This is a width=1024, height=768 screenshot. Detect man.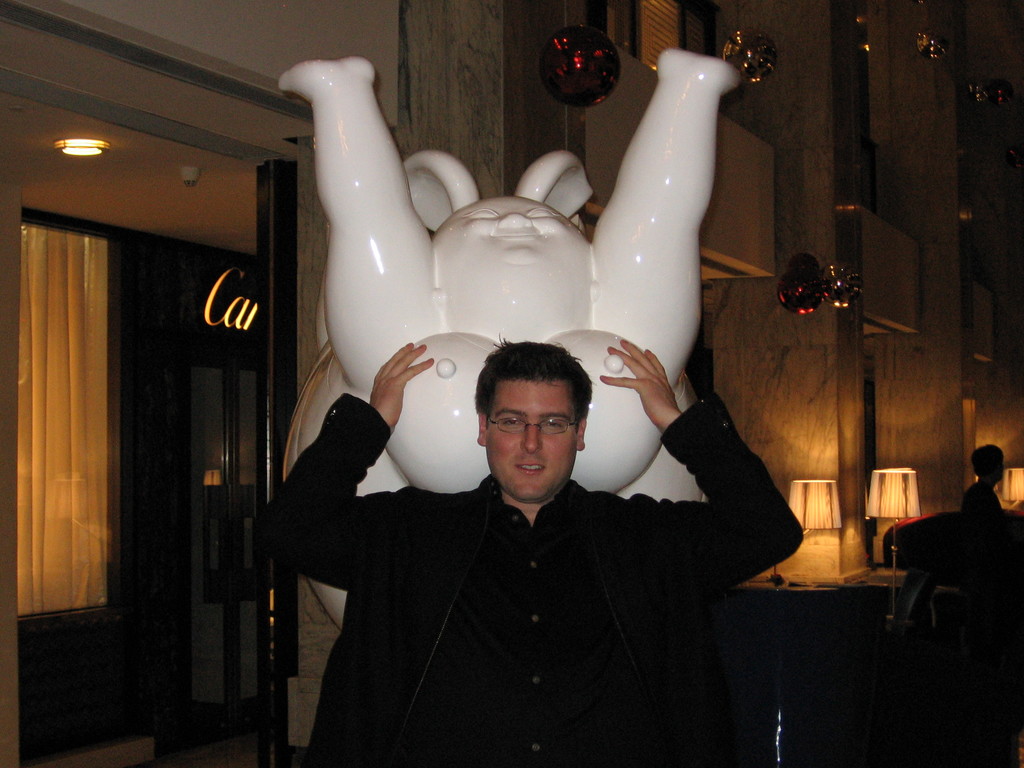
bbox(255, 328, 796, 767).
